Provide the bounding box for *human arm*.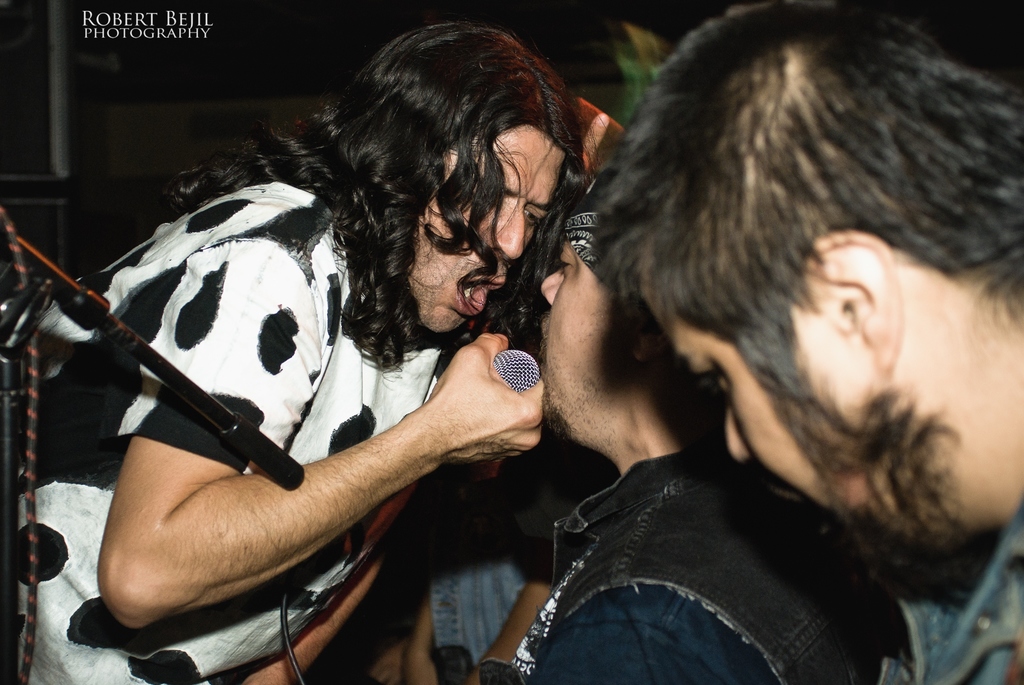
rect(72, 341, 551, 641).
